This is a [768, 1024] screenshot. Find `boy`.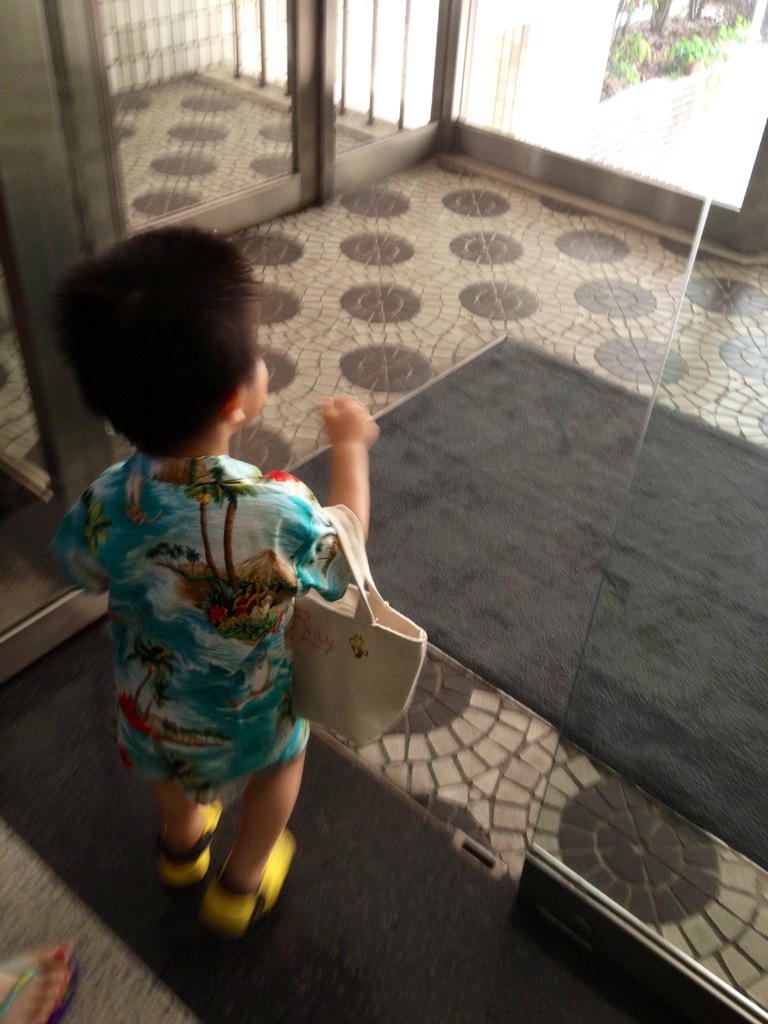
Bounding box: (60,246,372,916).
